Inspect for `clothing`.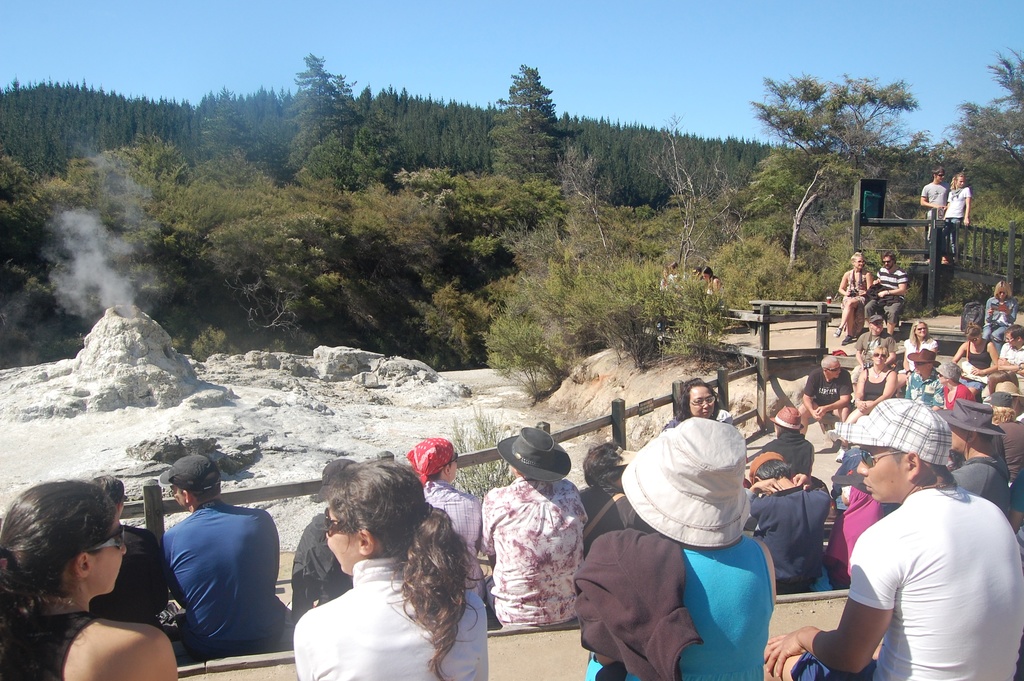
Inspection: bbox=(788, 483, 1023, 680).
